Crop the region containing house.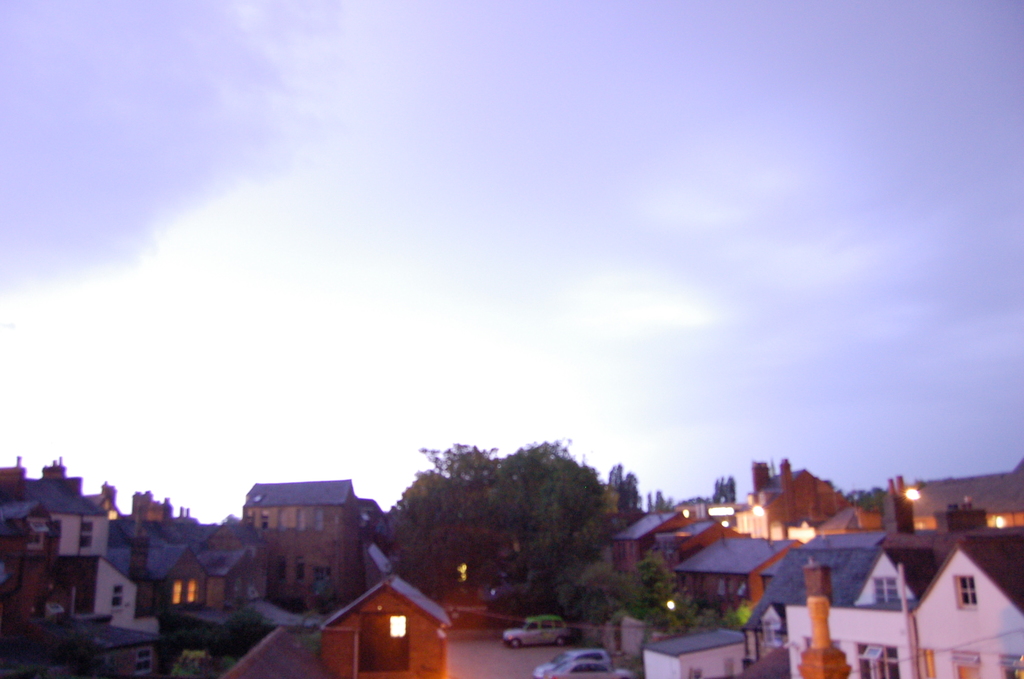
Crop region: select_region(886, 452, 1023, 552).
